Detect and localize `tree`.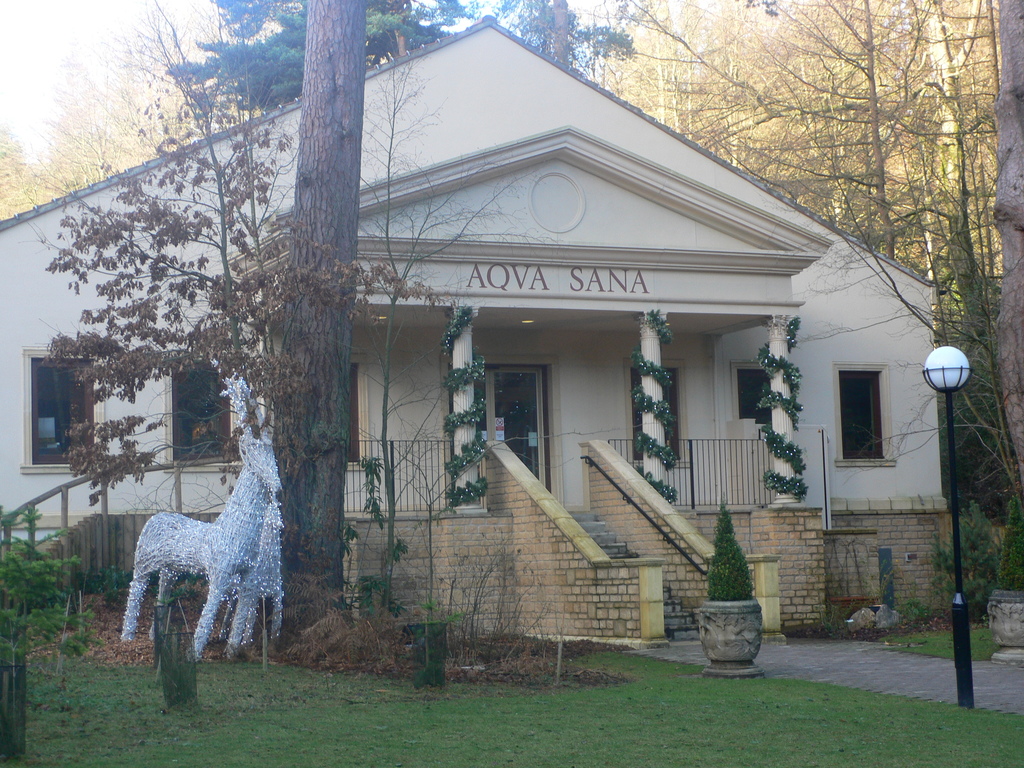
Localized at locate(151, 0, 451, 110).
